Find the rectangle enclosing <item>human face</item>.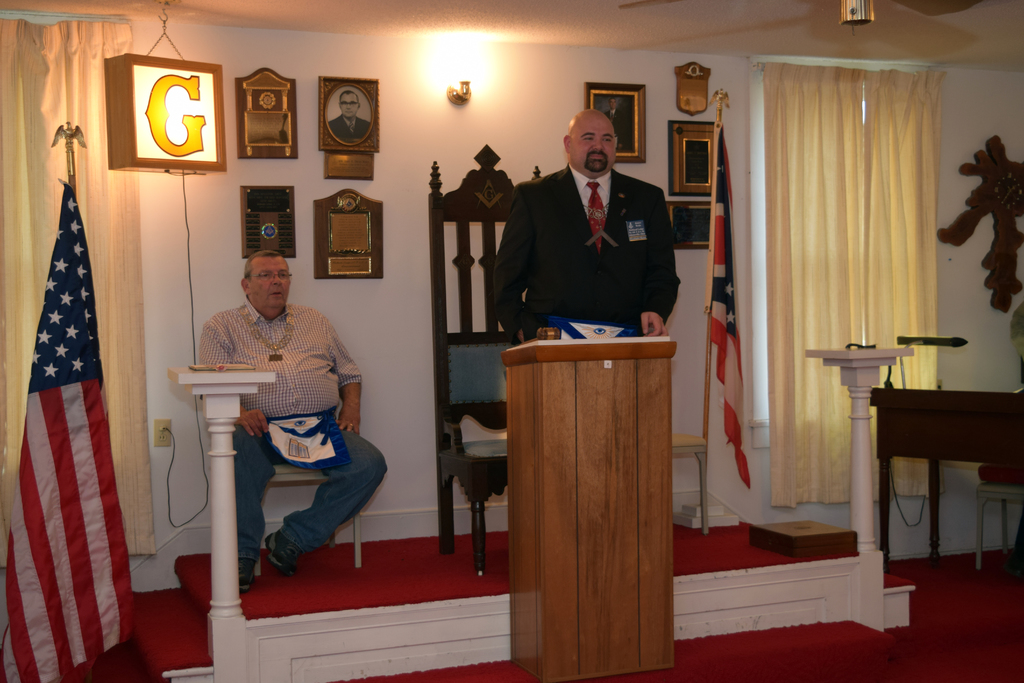
crop(340, 94, 358, 120).
